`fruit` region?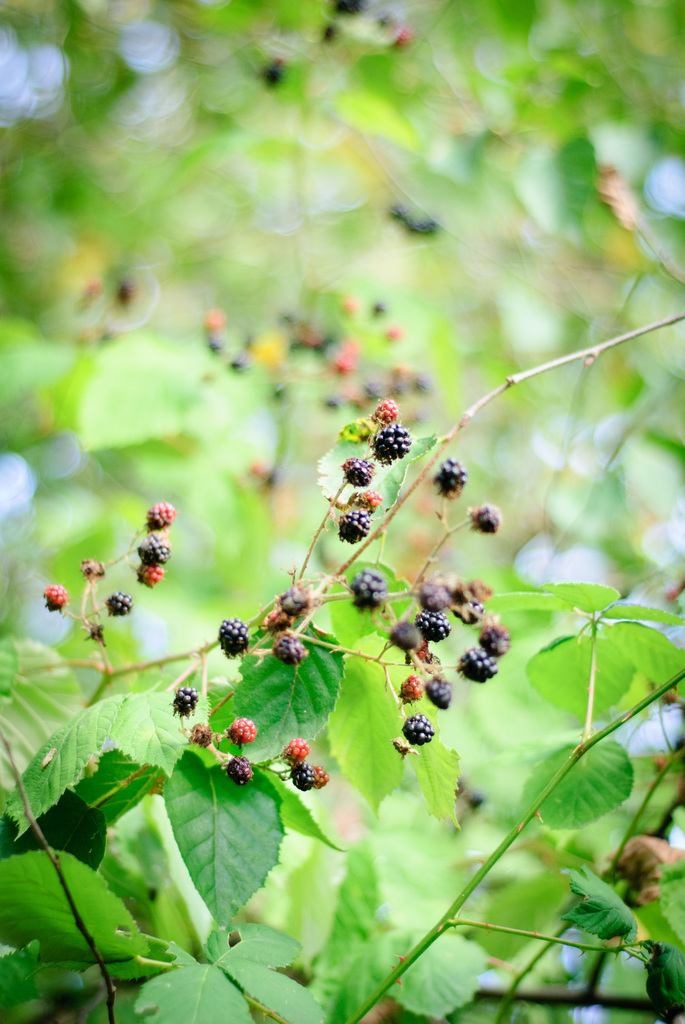
(x1=288, y1=765, x2=317, y2=790)
